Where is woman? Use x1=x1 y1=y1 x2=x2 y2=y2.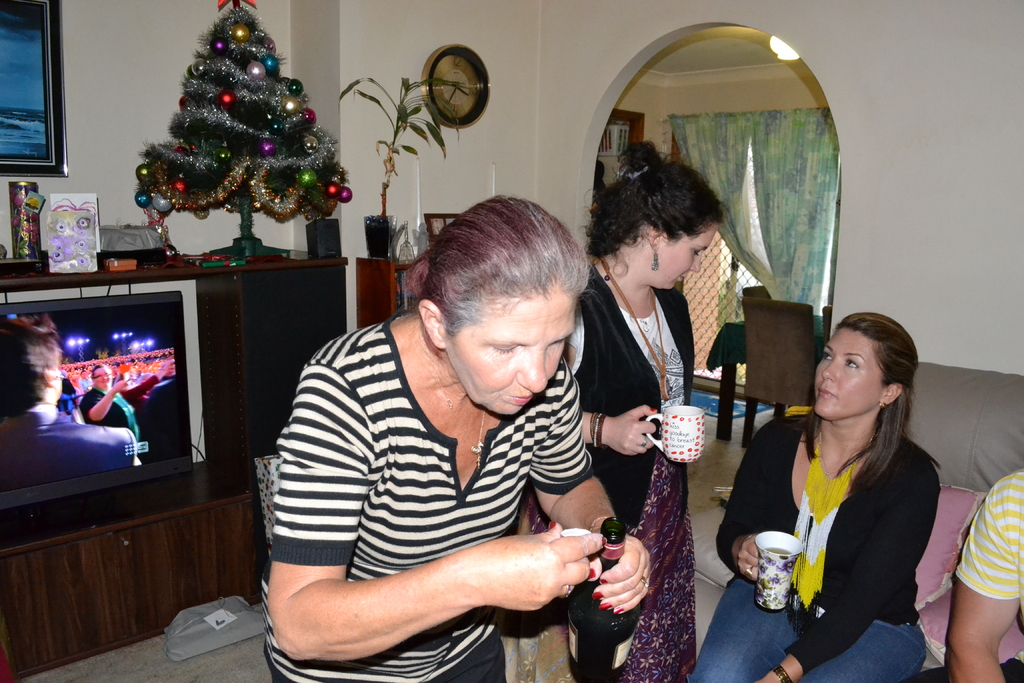
x1=573 y1=149 x2=732 y2=682.
